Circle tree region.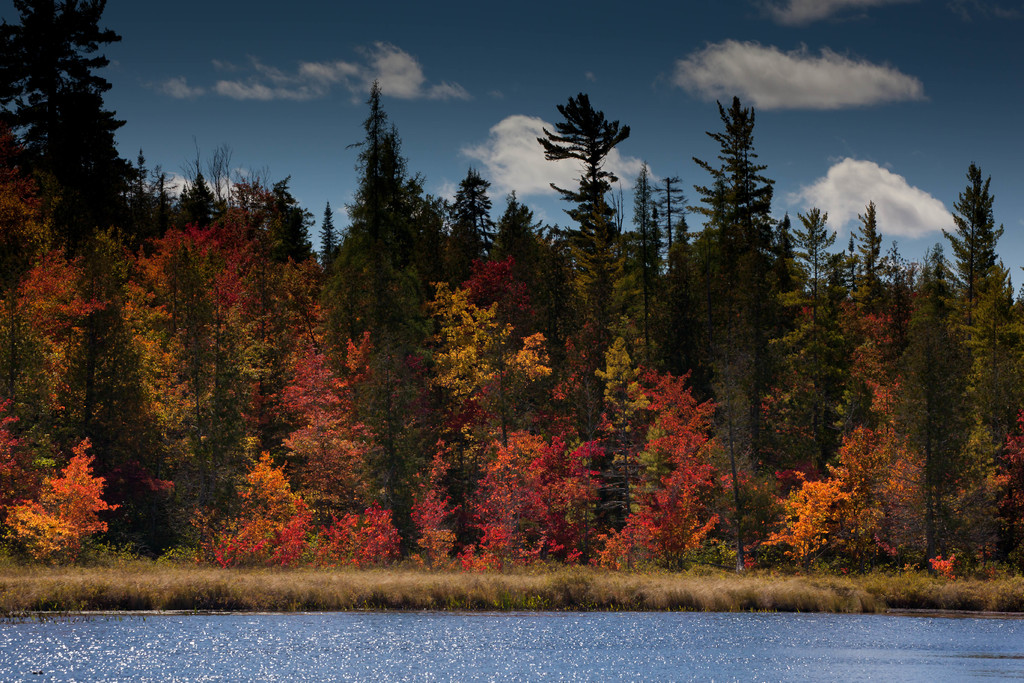
Region: crop(5, 0, 147, 262).
